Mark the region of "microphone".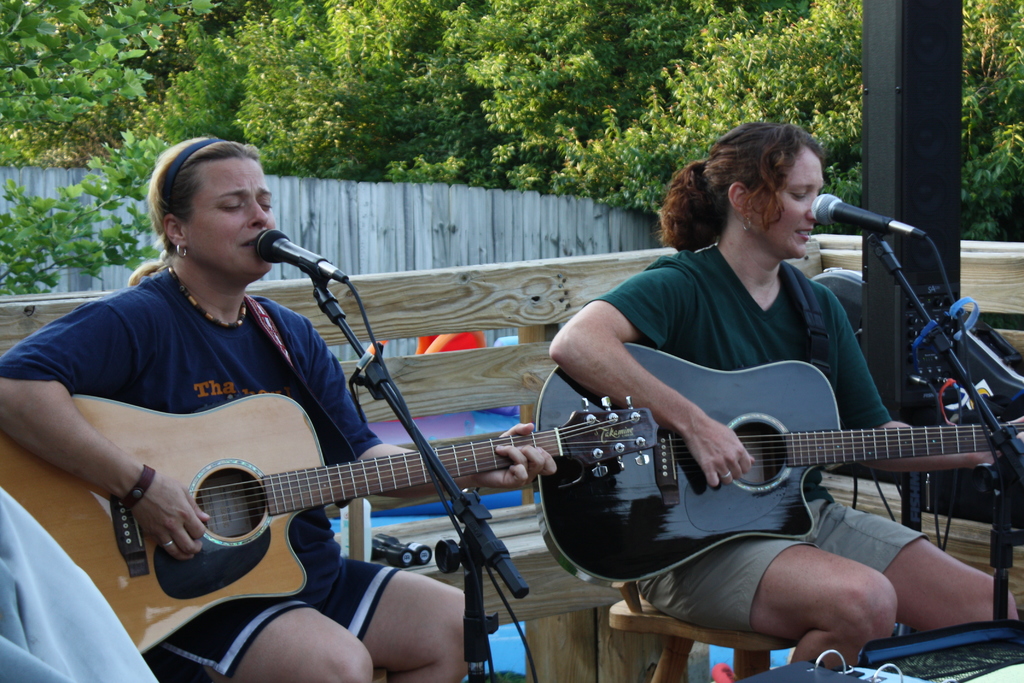
Region: (812,190,895,235).
